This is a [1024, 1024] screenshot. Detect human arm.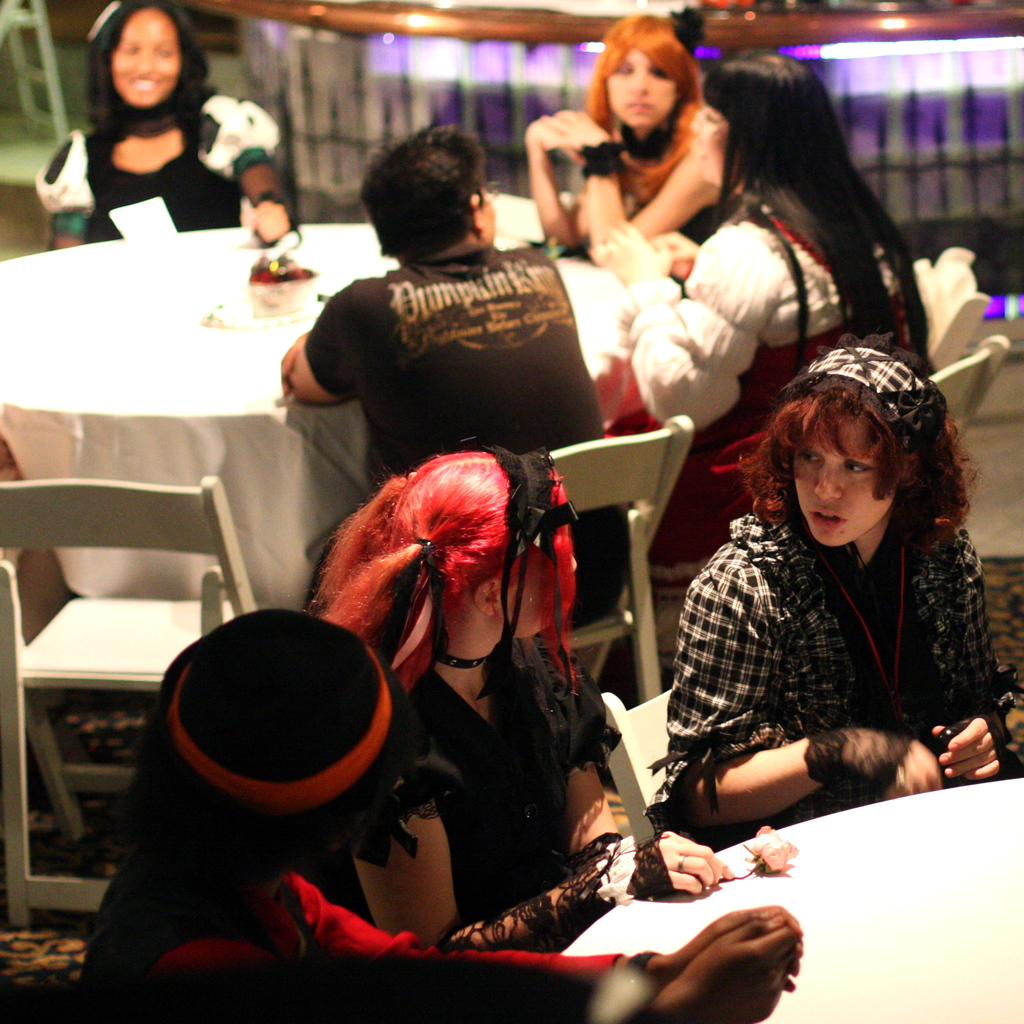
537:111:721:250.
